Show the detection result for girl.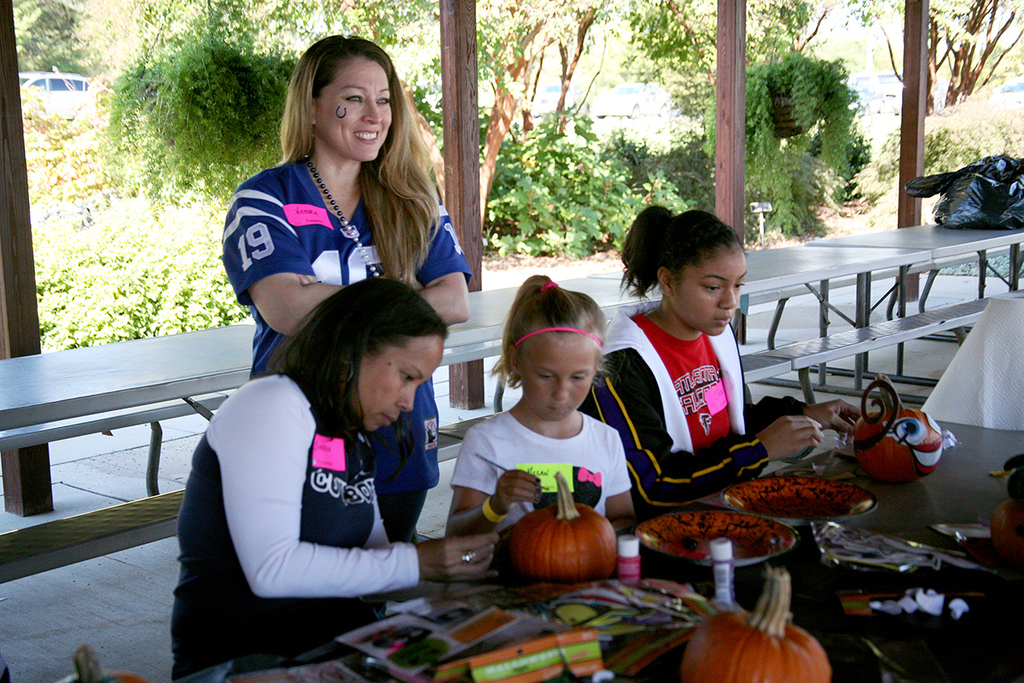
crop(578, 203, 864, 523).
